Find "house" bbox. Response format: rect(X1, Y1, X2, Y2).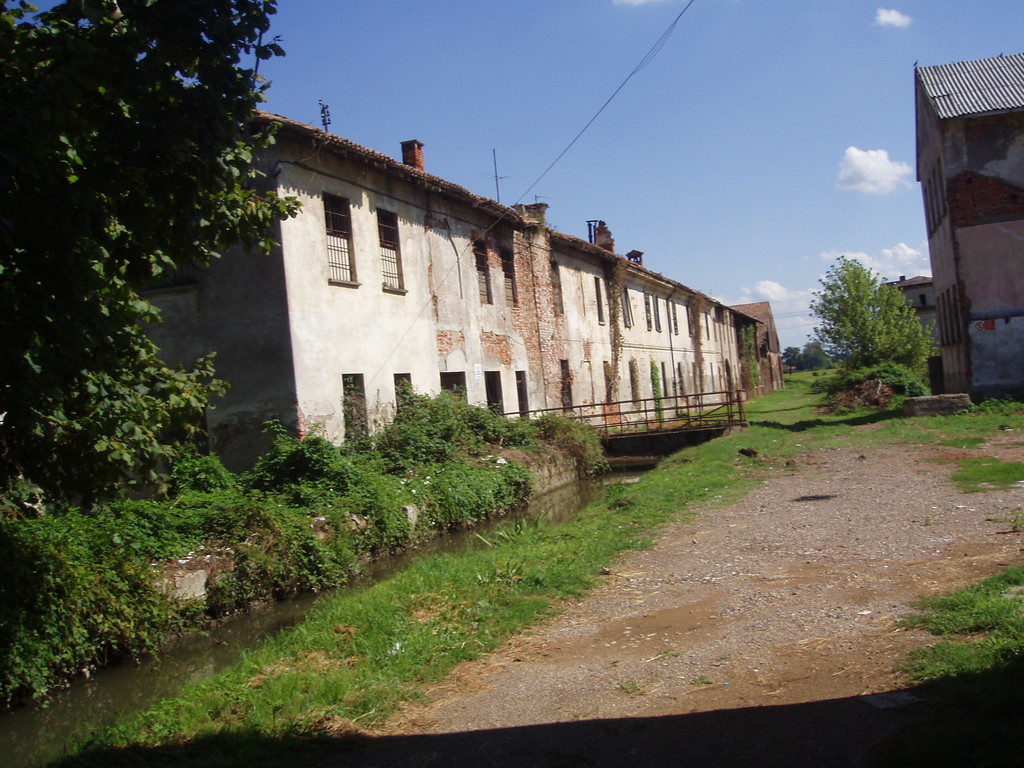
rect(875, 269, 953, 401).
